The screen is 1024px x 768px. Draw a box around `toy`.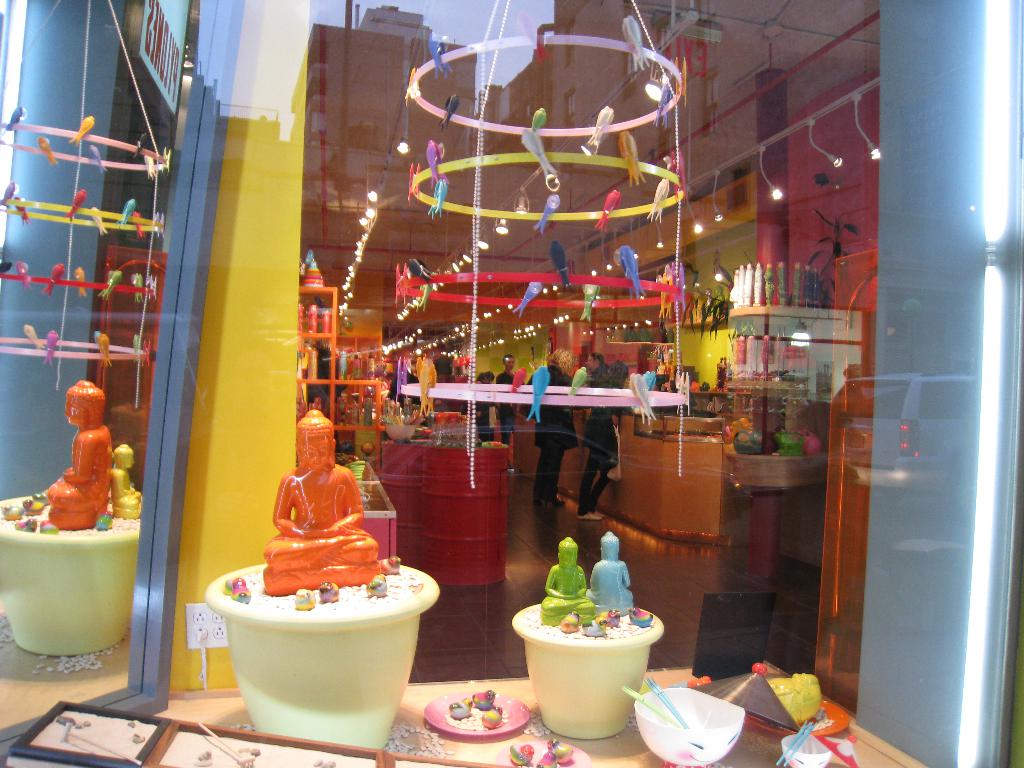
22 497 44 517.
